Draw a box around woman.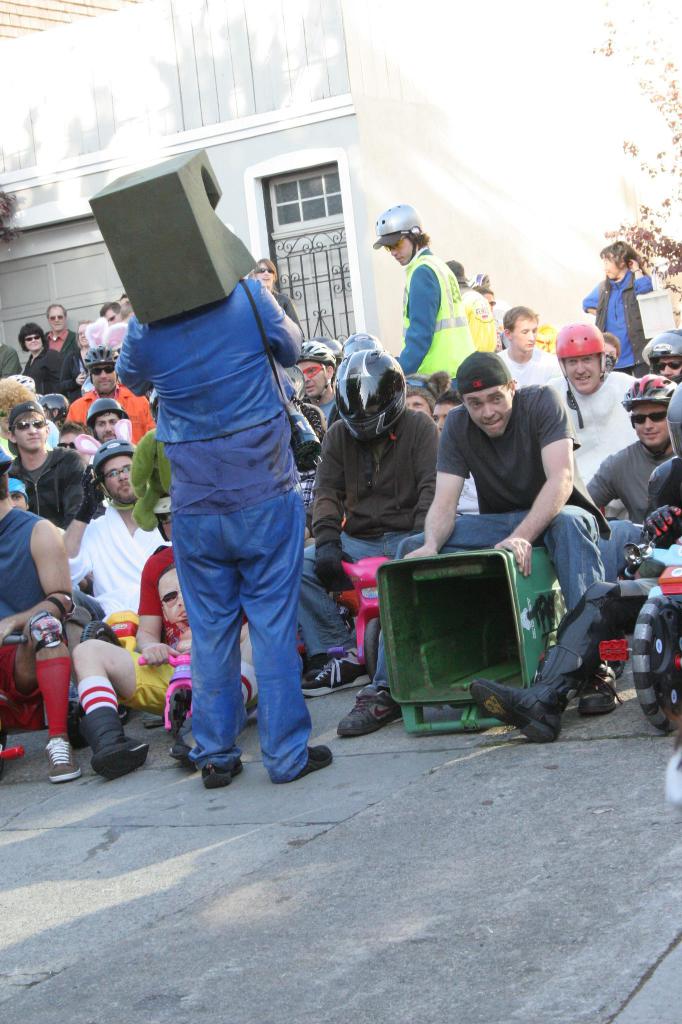
l=61, t=321, r=94, b=398.
